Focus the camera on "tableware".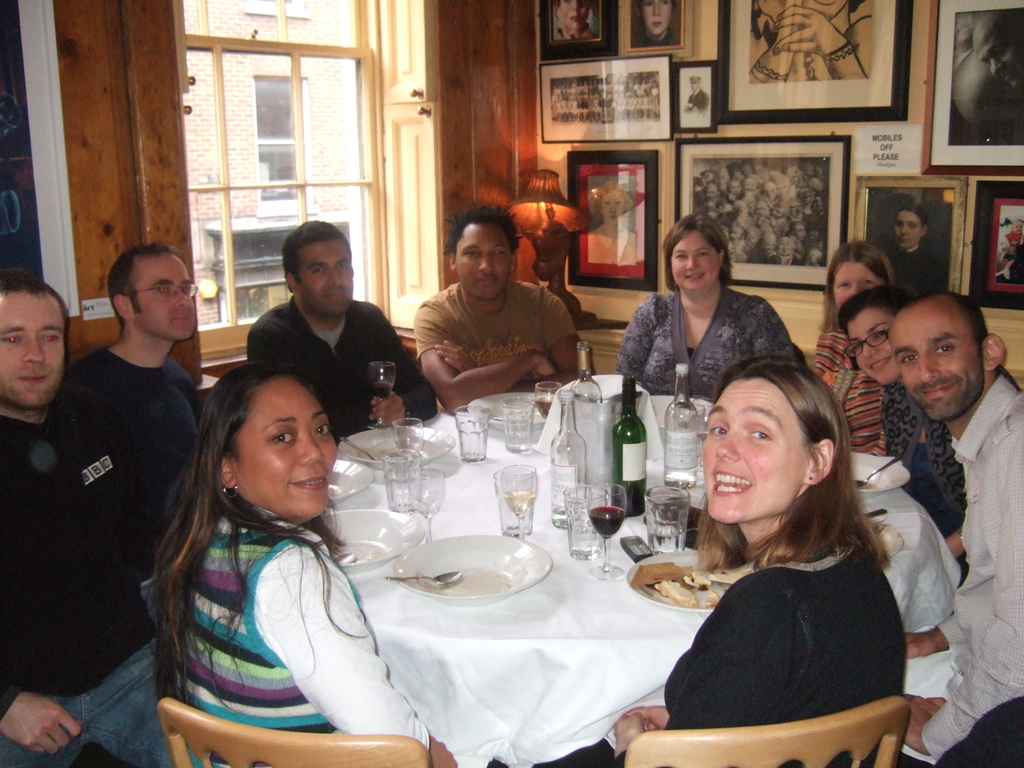
Focus region: region(403, 535, 547, 616).
